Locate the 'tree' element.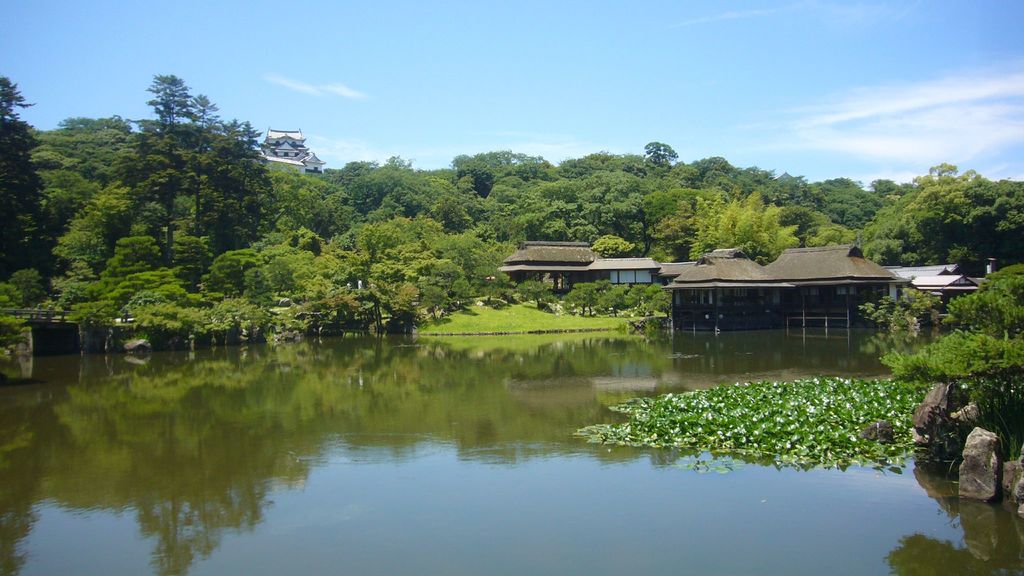
Element bbox: <bbox>933, 262, 1023, 365</bbox>.
